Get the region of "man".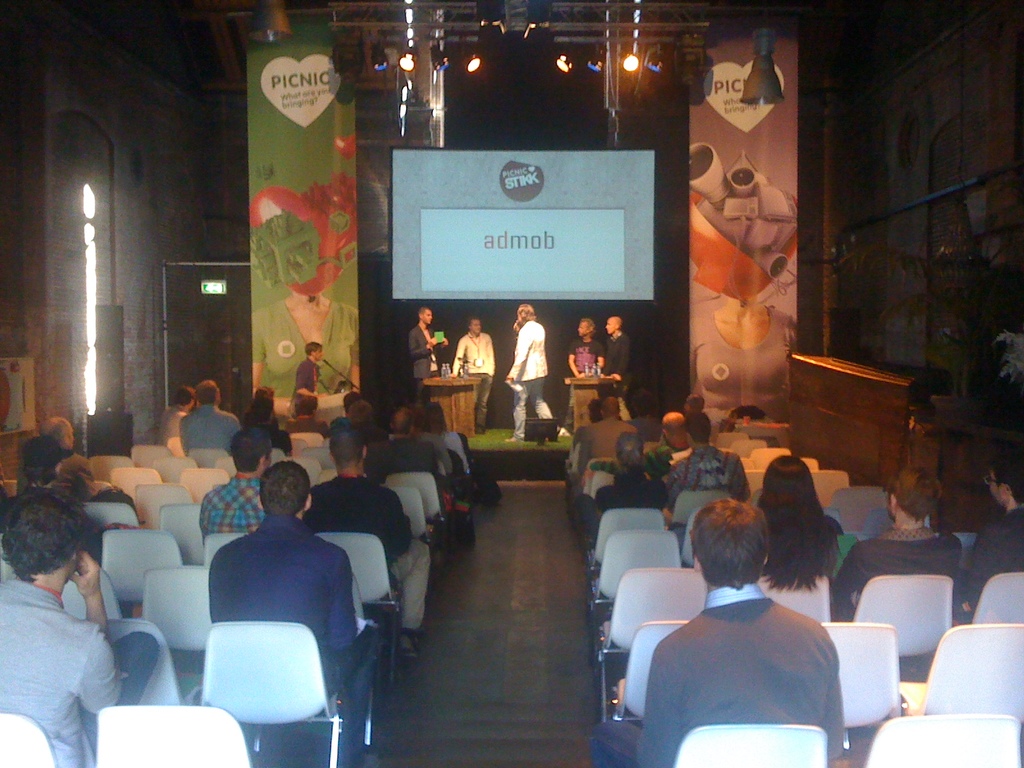
{"left": 232, "top": 400, "right": 292, "bottom": 458}.
